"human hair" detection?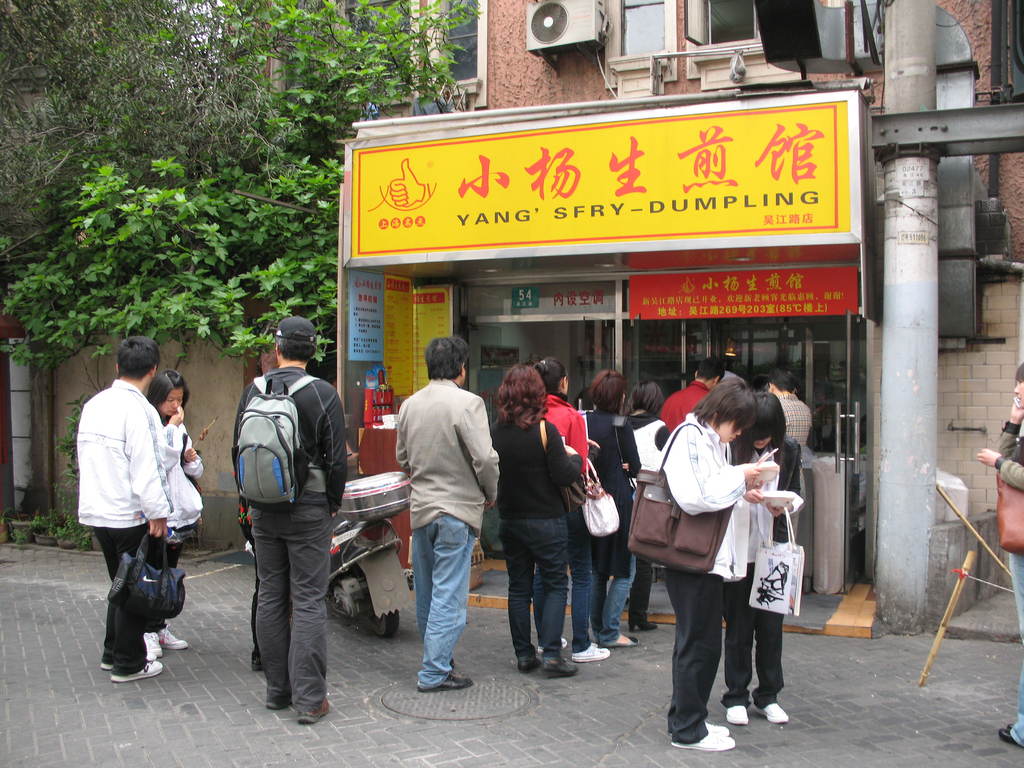
l=691, t=380, r=762, b=431
